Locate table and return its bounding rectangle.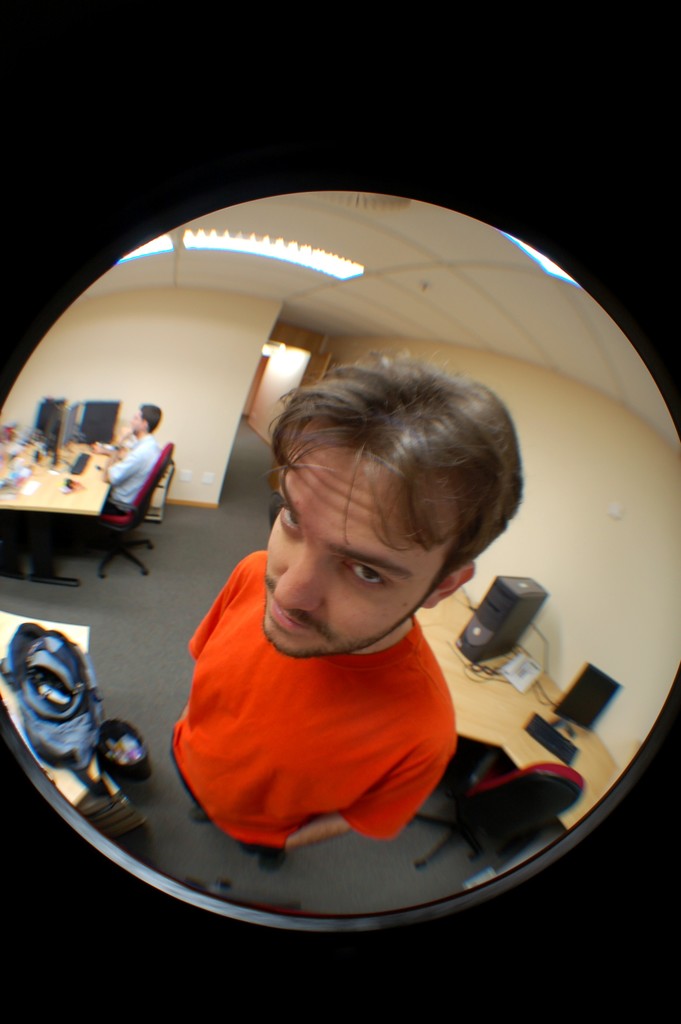
select_region(0, 426, 120, 518).
